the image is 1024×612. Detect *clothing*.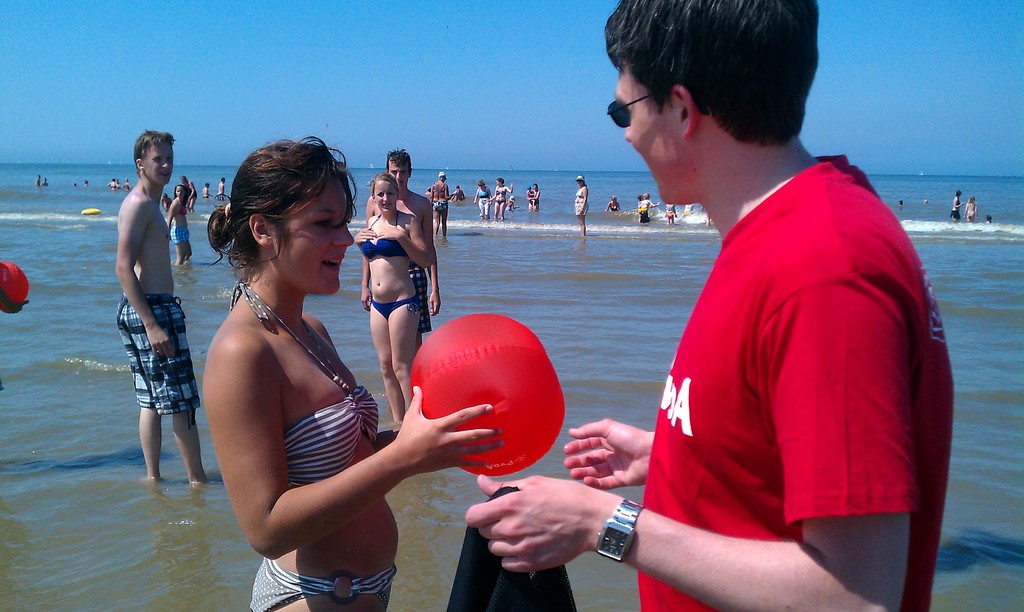
Detection: 371,291,422,321.
